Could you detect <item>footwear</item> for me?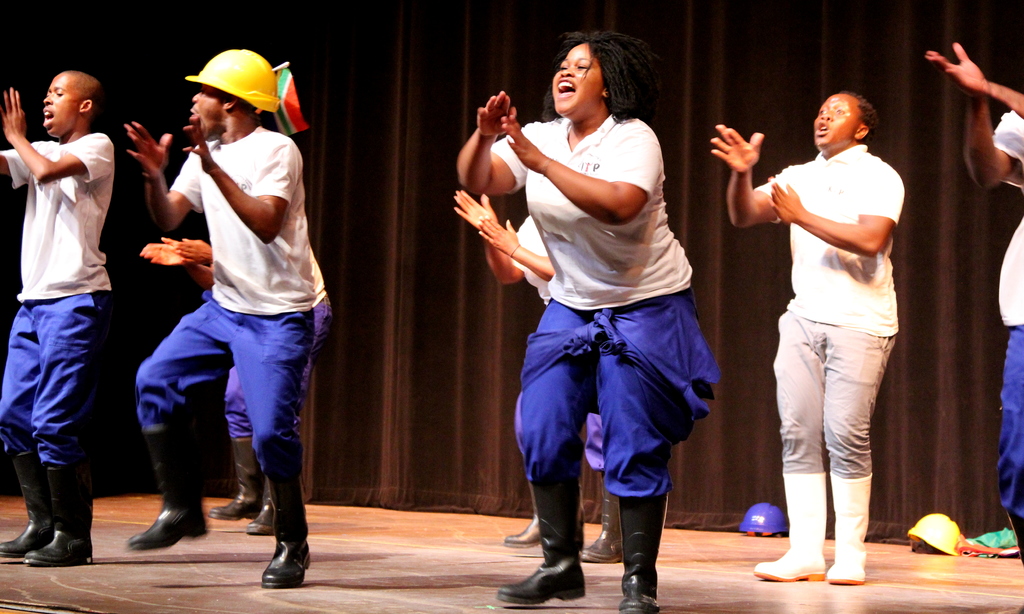
Detection result: 620:490:671:613.
